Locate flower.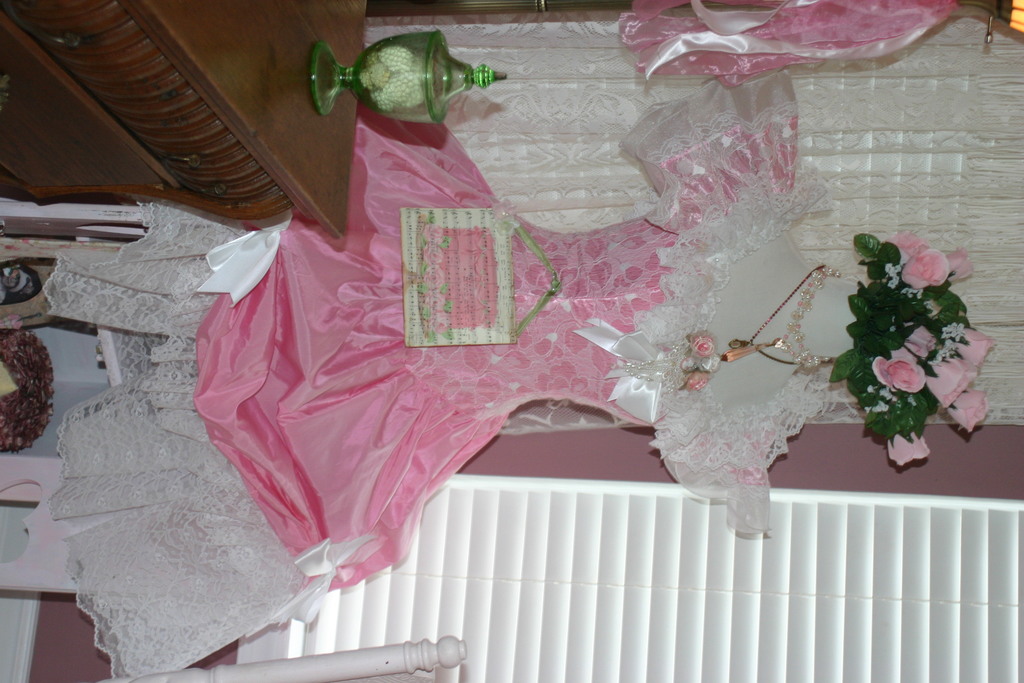
Bounding box: (959,323,998,364).
